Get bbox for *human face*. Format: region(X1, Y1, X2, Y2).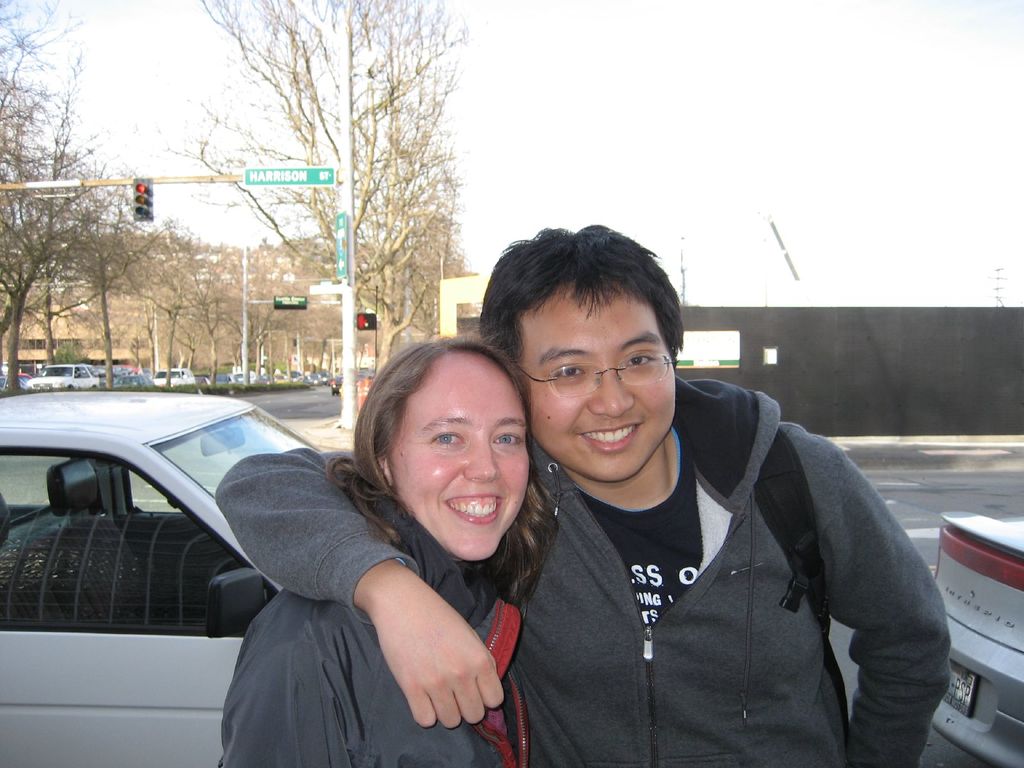
region(527, 305, 674, 483).
